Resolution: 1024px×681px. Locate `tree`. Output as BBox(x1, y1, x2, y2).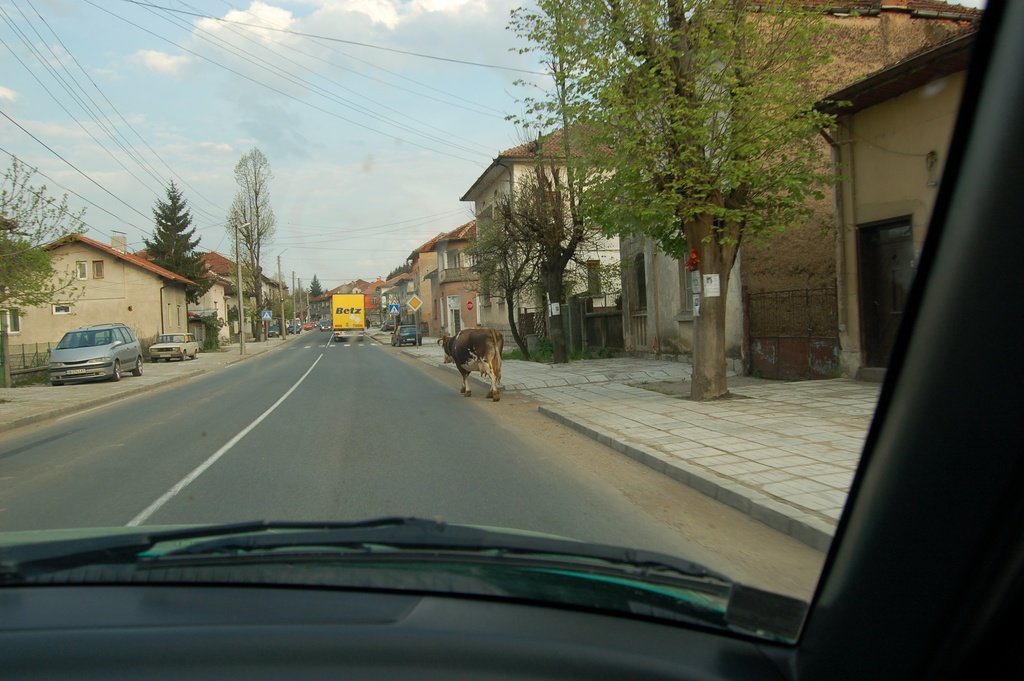
BBox(225, 302, 241, 328).
